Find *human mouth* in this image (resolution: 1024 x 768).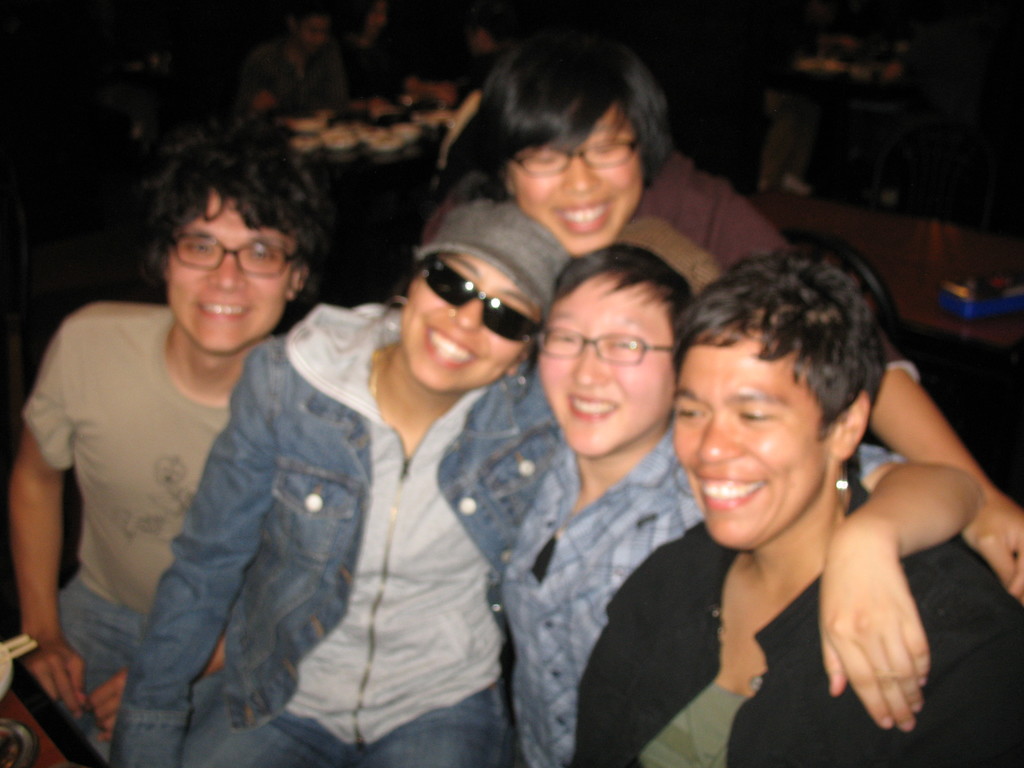
Rect(426, 326, 481, 369).
